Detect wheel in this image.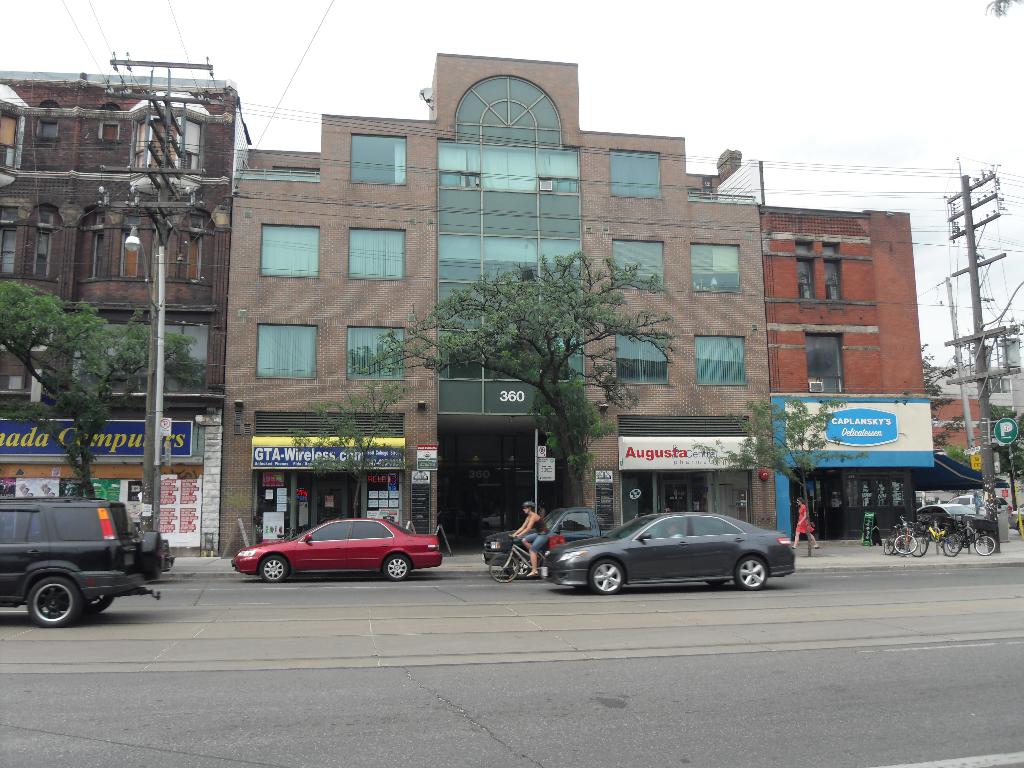
Detection: box(81, 590, 118, 616).
